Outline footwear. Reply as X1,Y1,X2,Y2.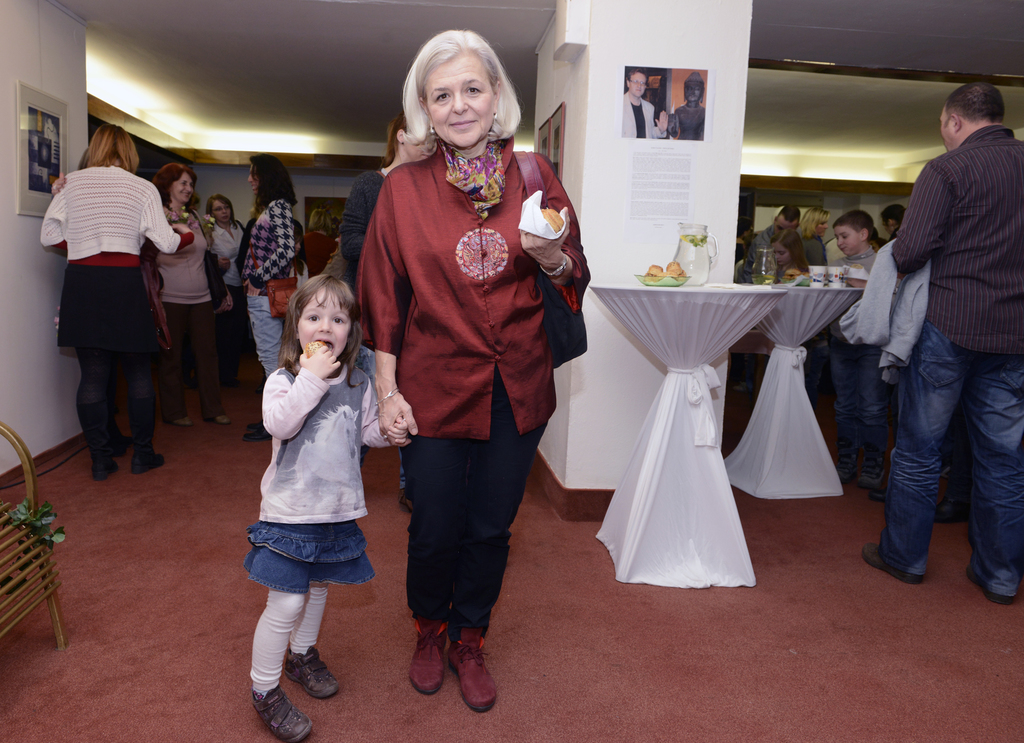
449,624,497,713.
